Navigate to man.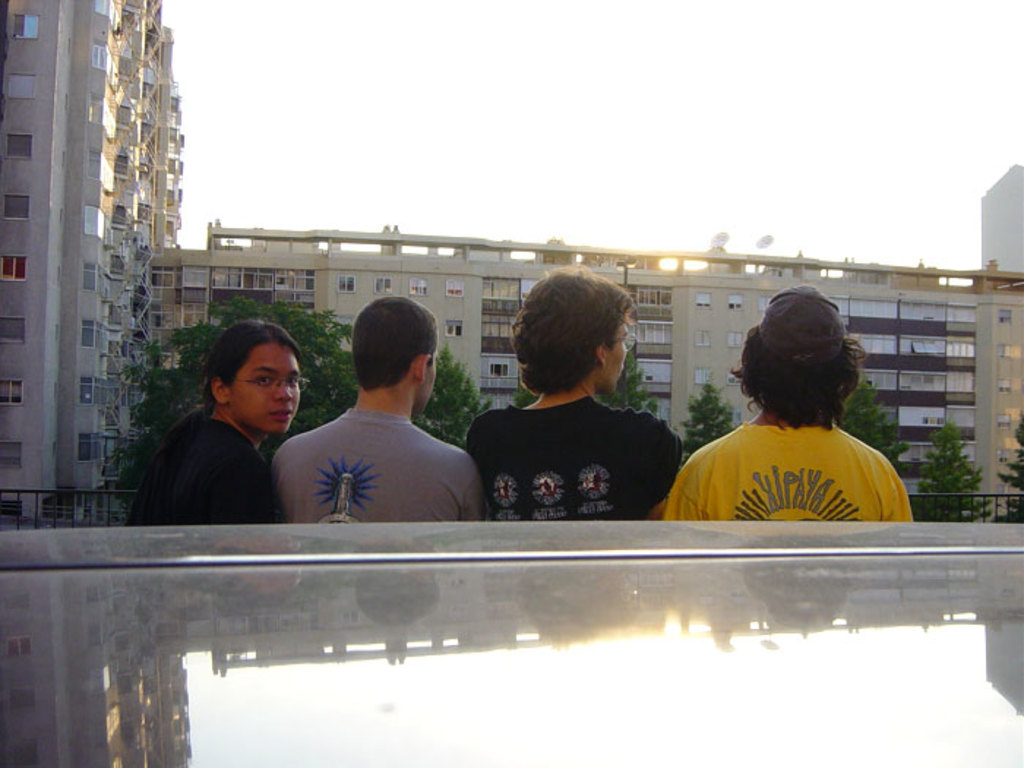
Navigation target: rect(259, 312, 486, 532).
